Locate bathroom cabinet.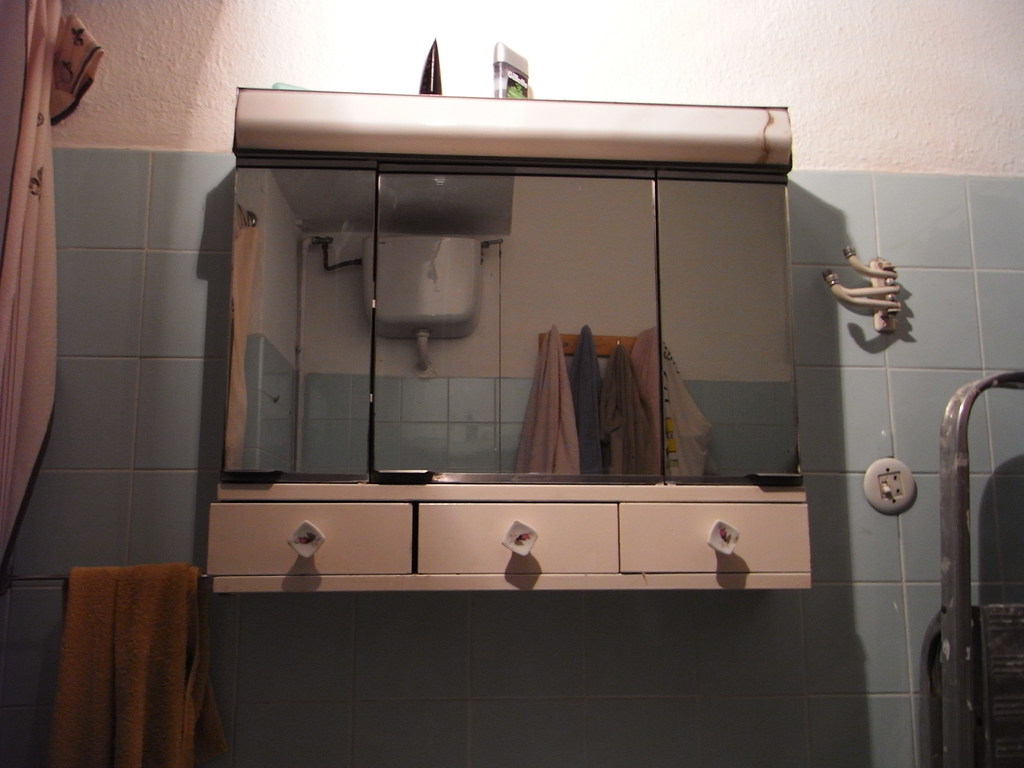
Bounding box: BBox(194, 476, 826, 605).
